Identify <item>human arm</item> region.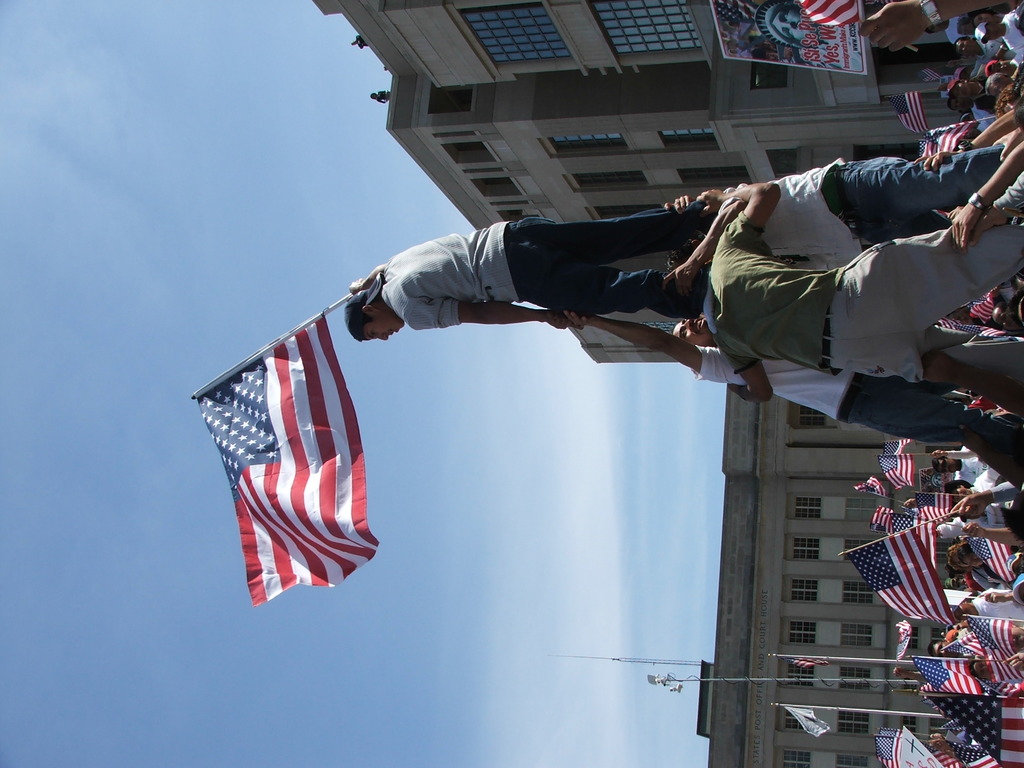
Region: left=950, top=491, right=1023, bottom=521.
